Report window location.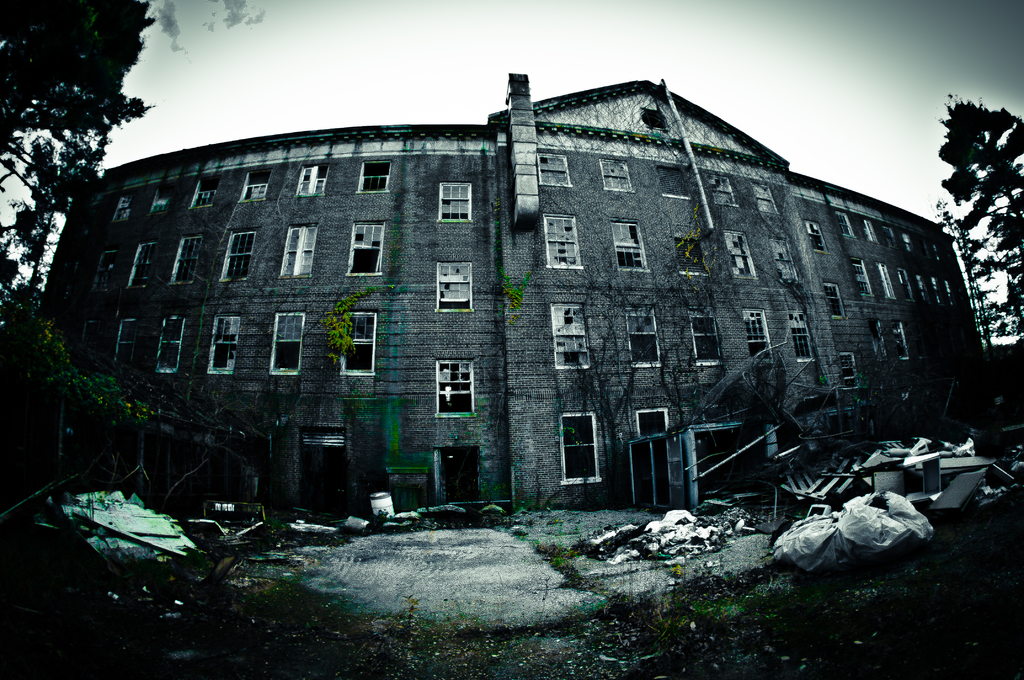
Report: box=[440, 181, 473, 223].
